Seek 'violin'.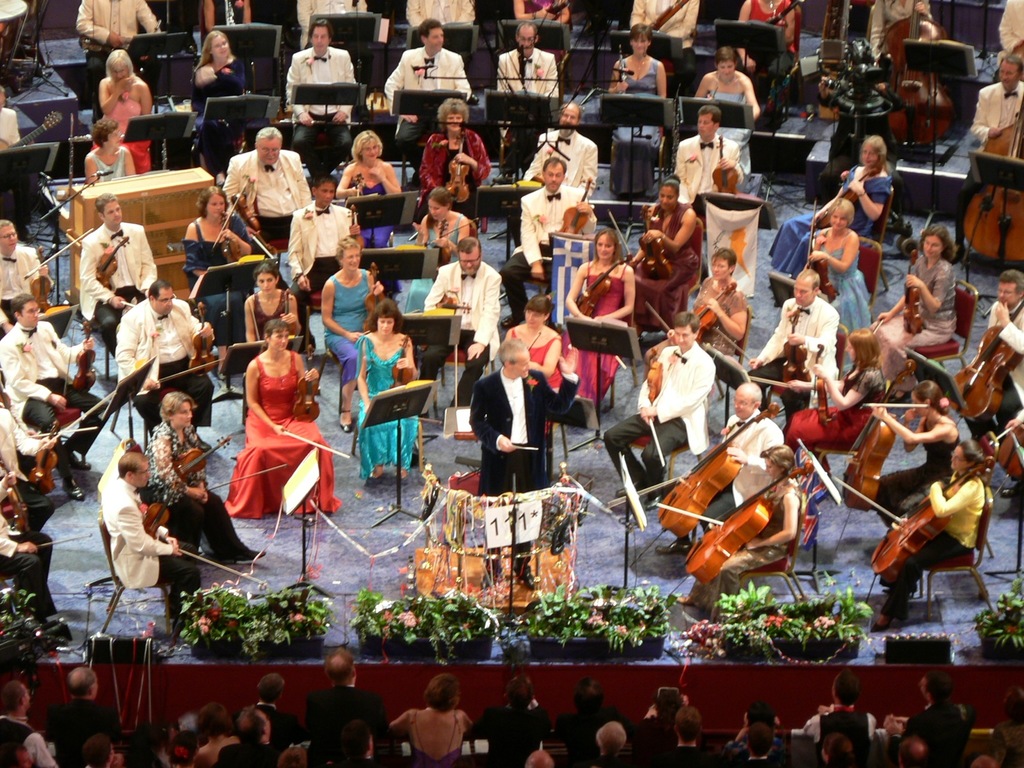
<bbox>342, 172, 371, 253</bbox>.
